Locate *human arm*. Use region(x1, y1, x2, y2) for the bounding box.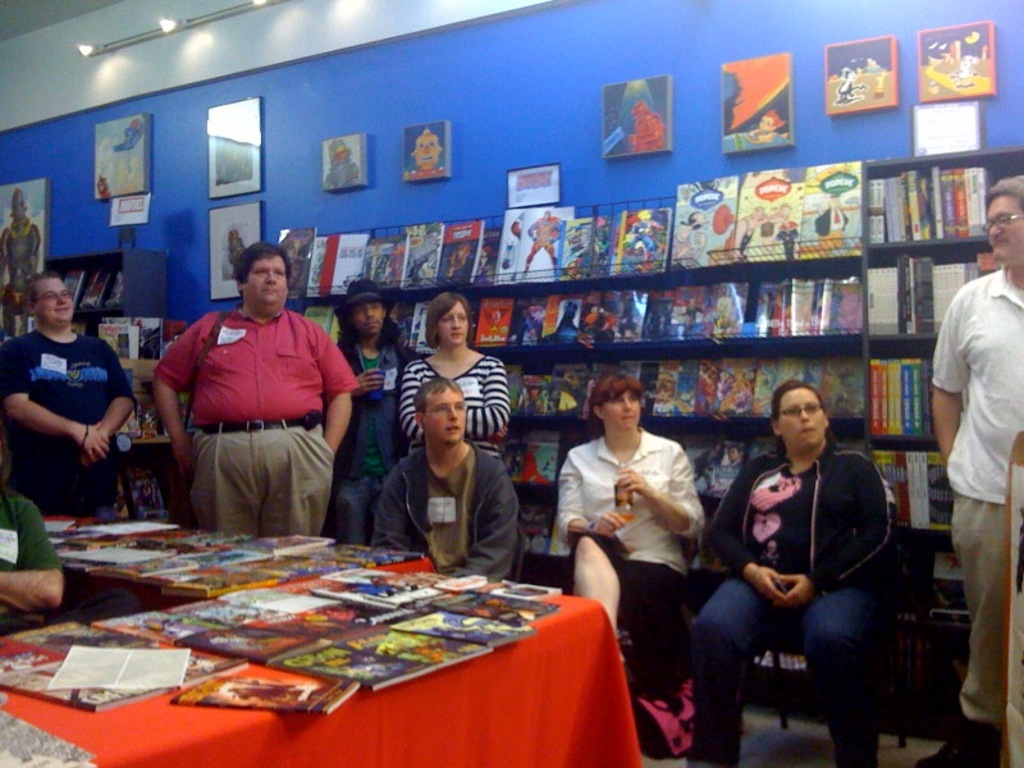
region(0, 337, 108, 458).
